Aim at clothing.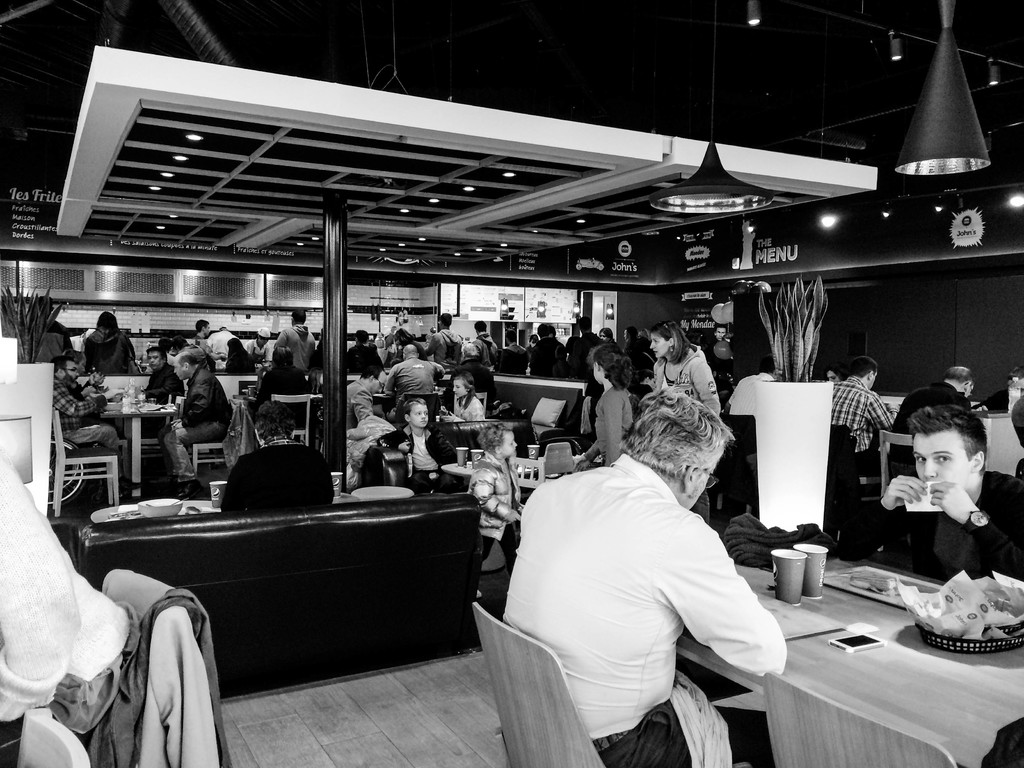
Aimed at {"left": 525, "top": 331, "right": 564, "bottom": 381}.
